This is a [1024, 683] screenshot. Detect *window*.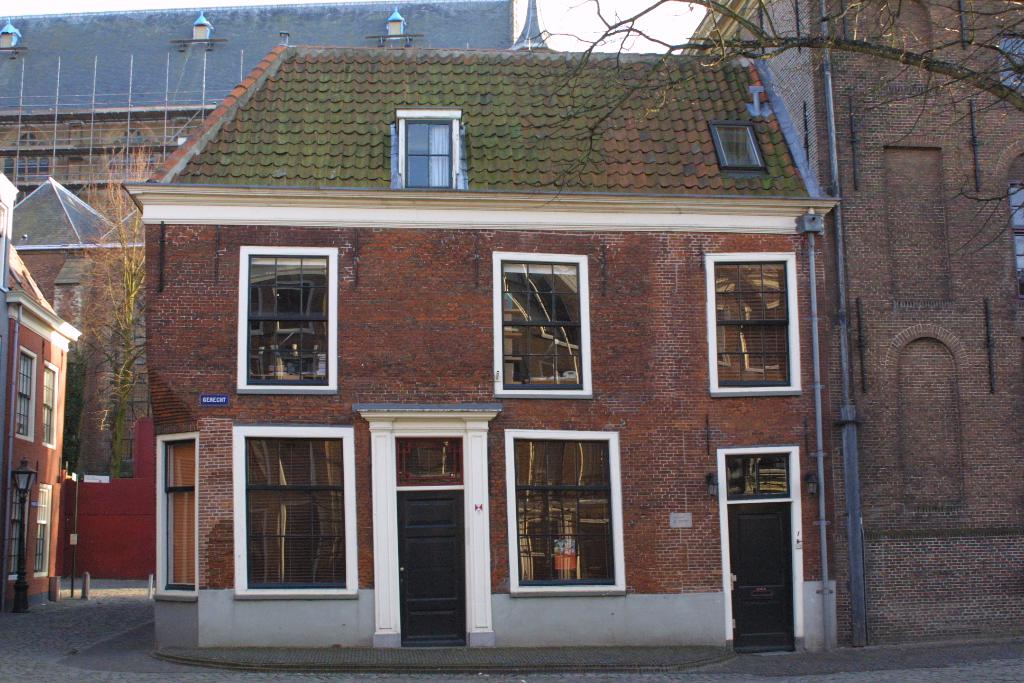
box=[715, 123, 769, 170].
